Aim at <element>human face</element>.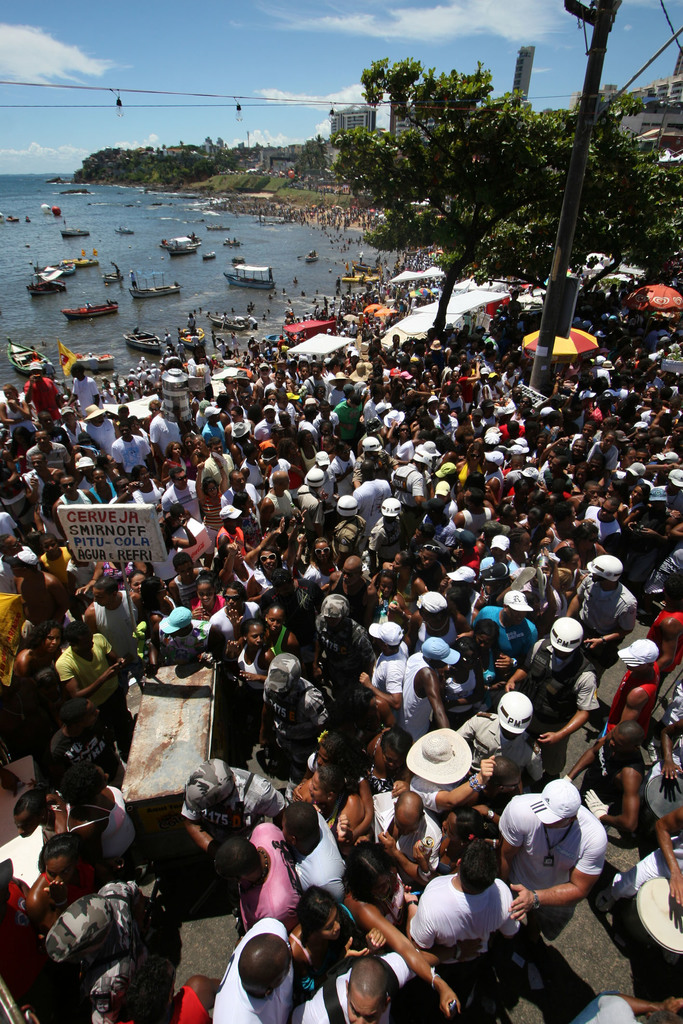
Aimed at box=[554, 645, 568, 659].
